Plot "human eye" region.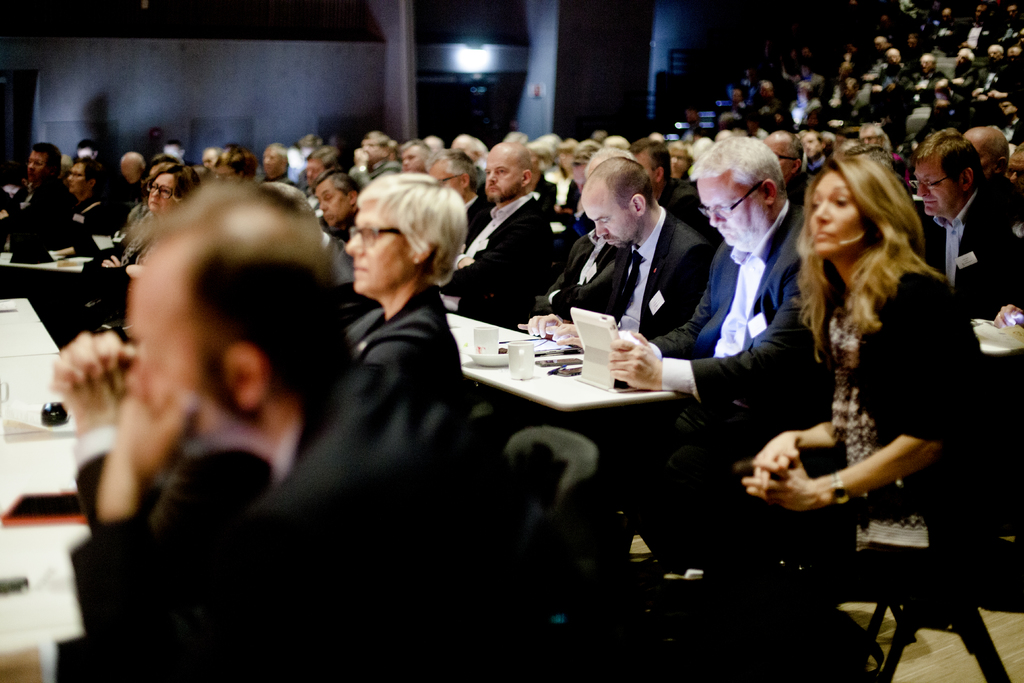
Plotted at (left=499, top=168, right=506, bottom=175).
